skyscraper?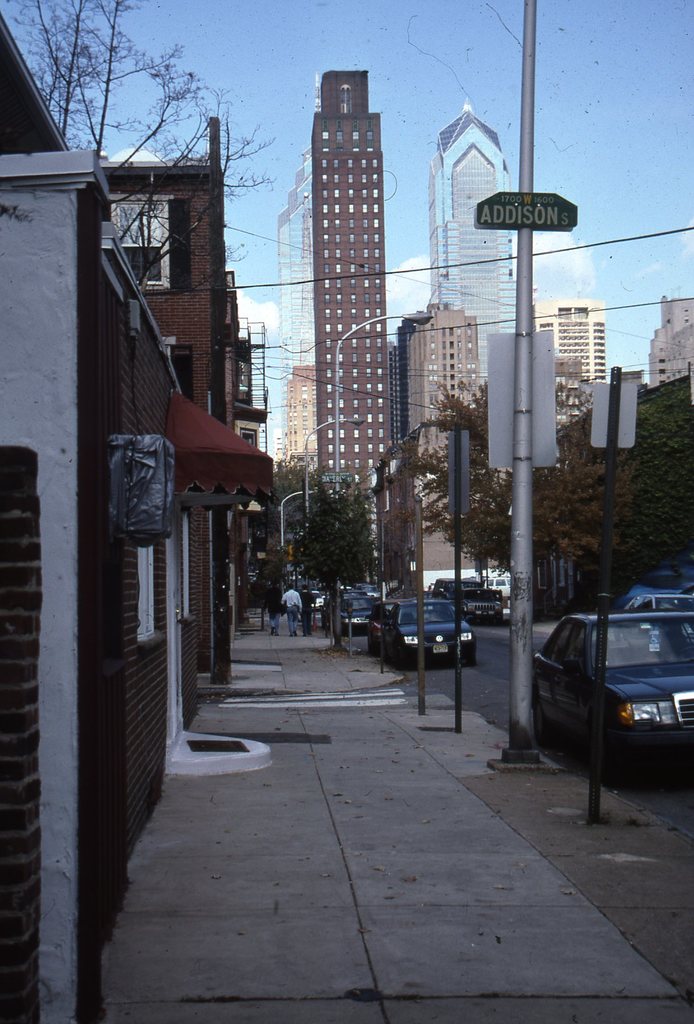
400,311,473,628
